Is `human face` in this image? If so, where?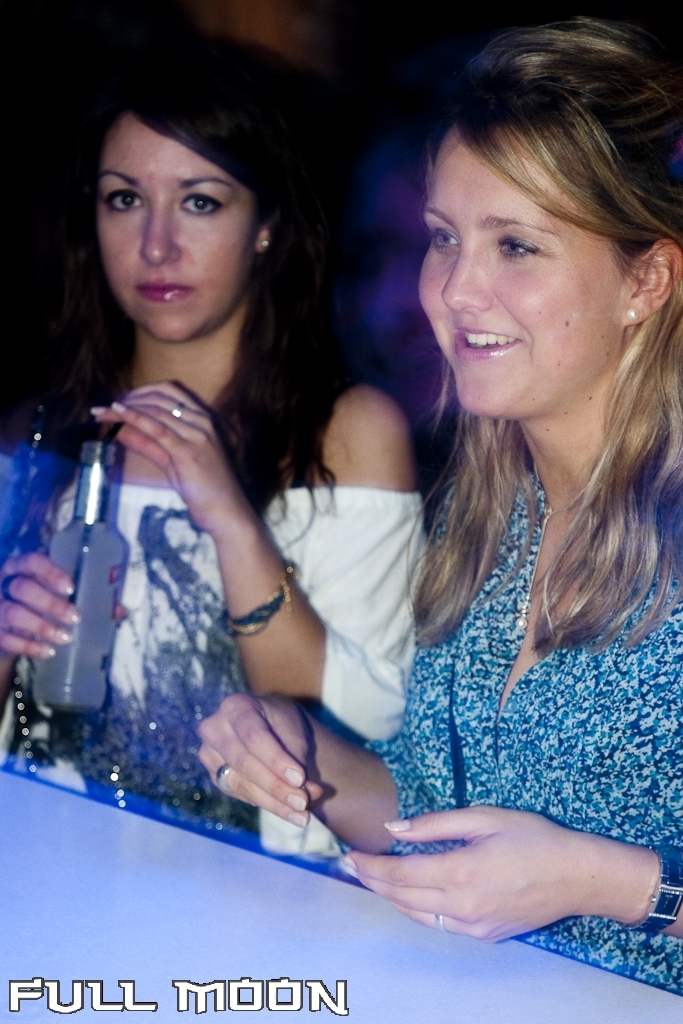
Yes, at [x1=99, y1=106, x2=257, y2=342].
